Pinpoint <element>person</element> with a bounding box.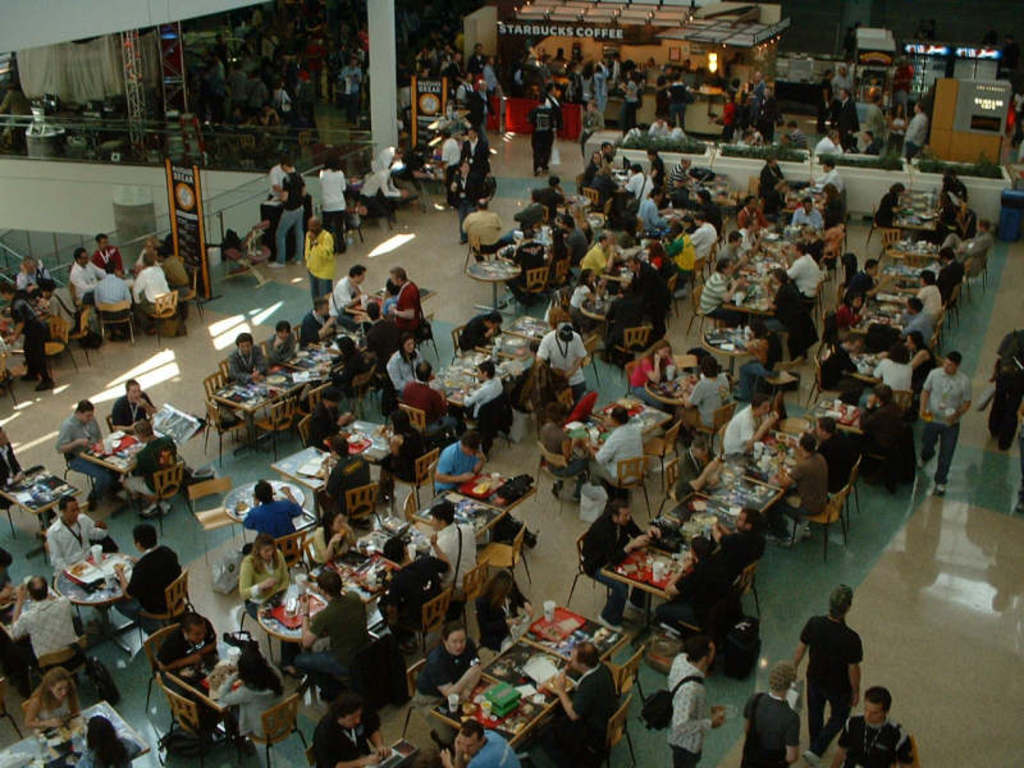
{"left": 873, "top": 179, "right": 911, "bottom": 233}.
